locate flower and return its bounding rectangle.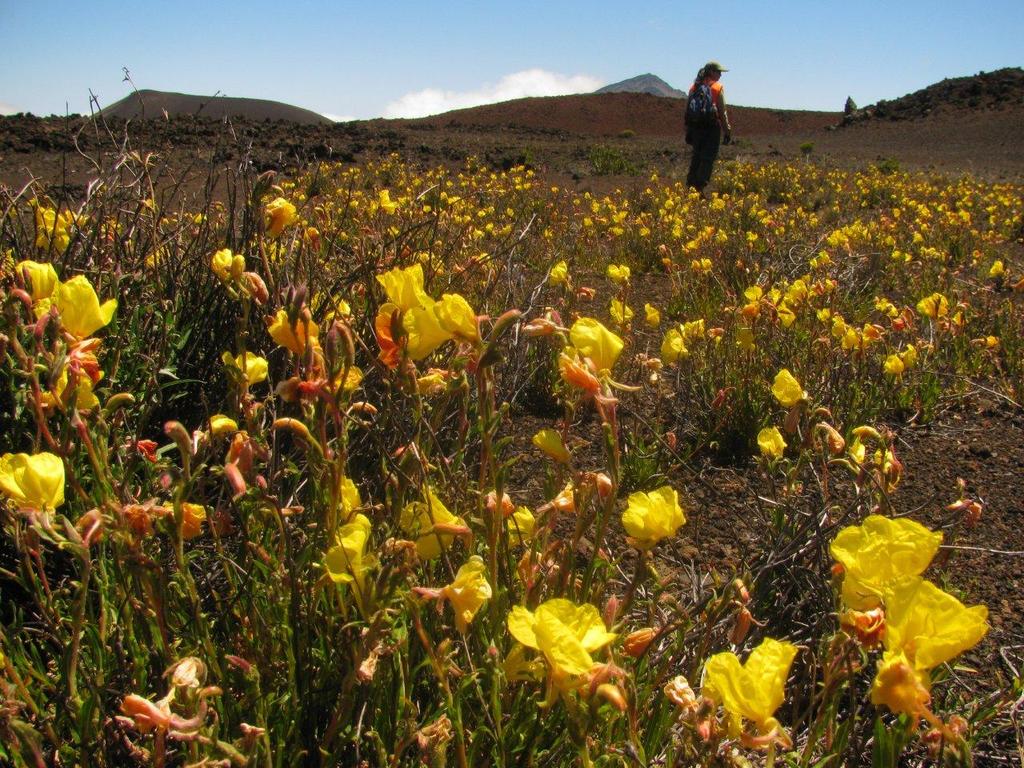
533 429 571 463.
